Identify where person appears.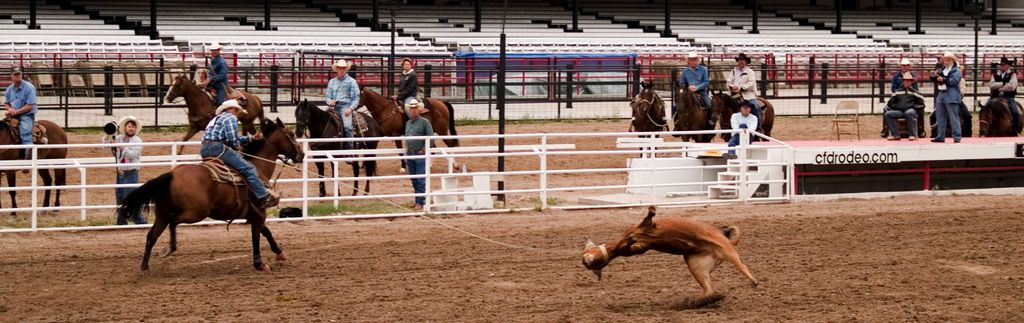
Appears at 324,54,356,160.
